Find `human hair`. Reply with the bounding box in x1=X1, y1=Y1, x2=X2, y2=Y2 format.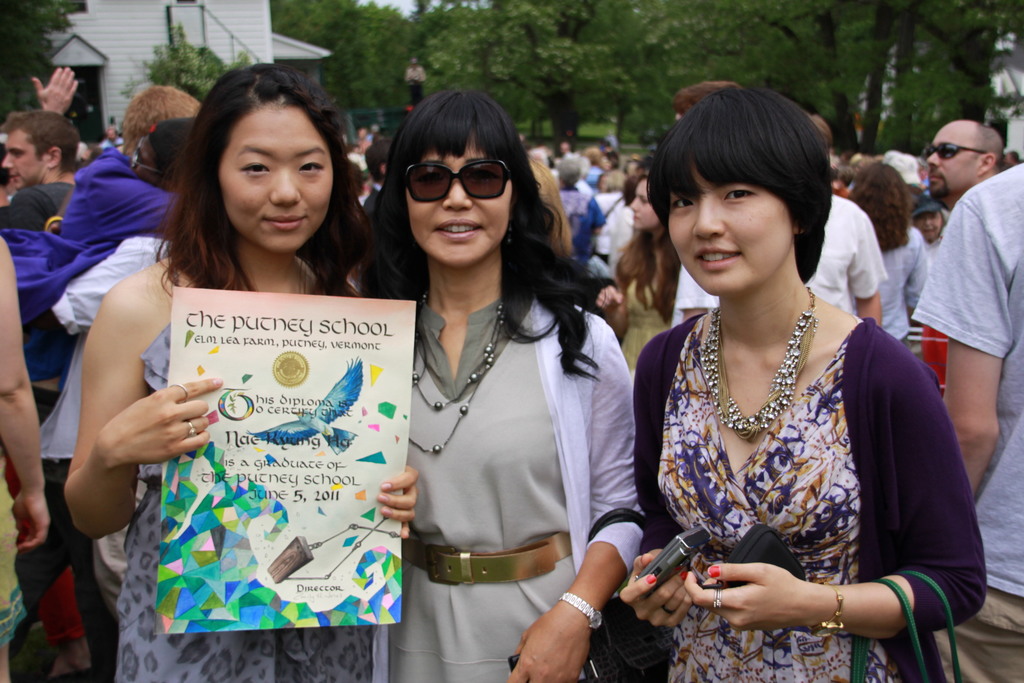
x1=670, y1=79, x2=740, y2=118.
